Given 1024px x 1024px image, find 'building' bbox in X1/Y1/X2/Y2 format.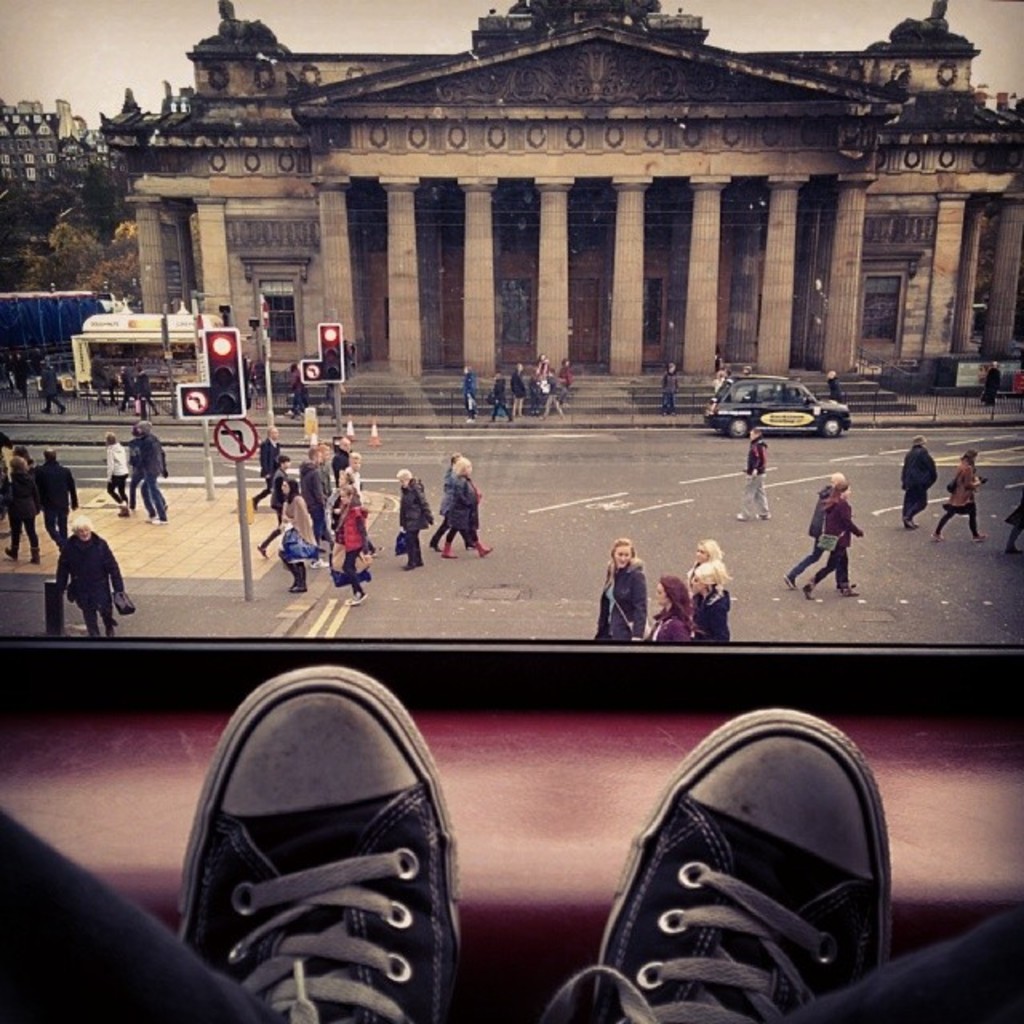
0/99/107/187.
